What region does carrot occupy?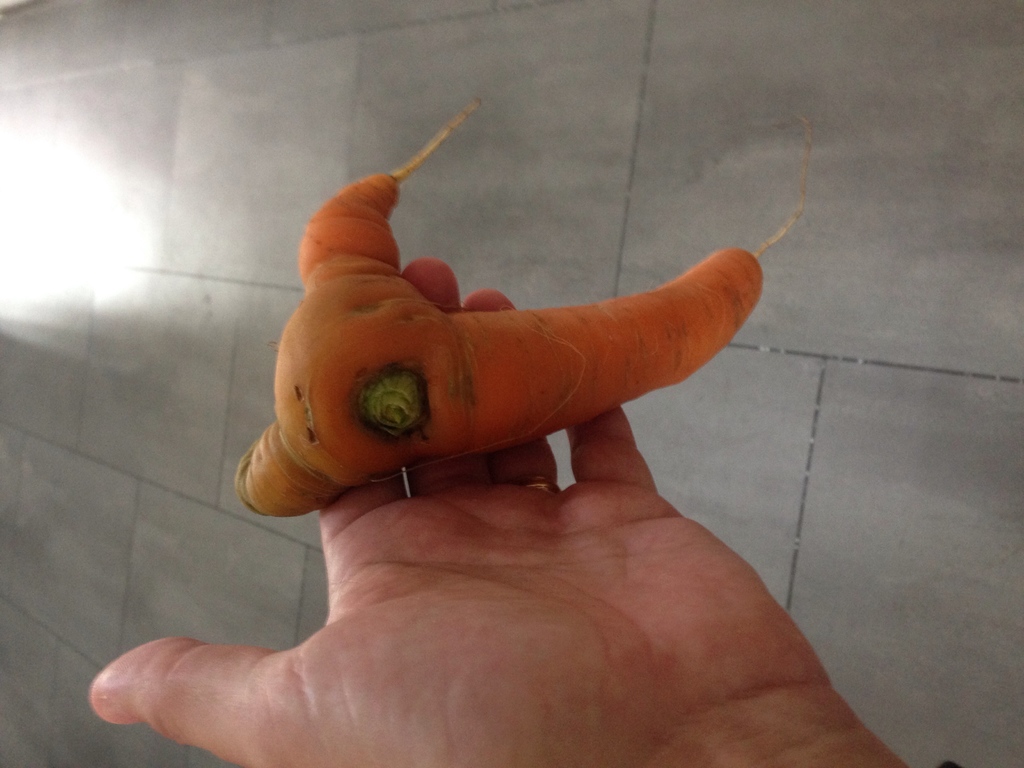
[left=213, top=148, right=806, bottom=529].
